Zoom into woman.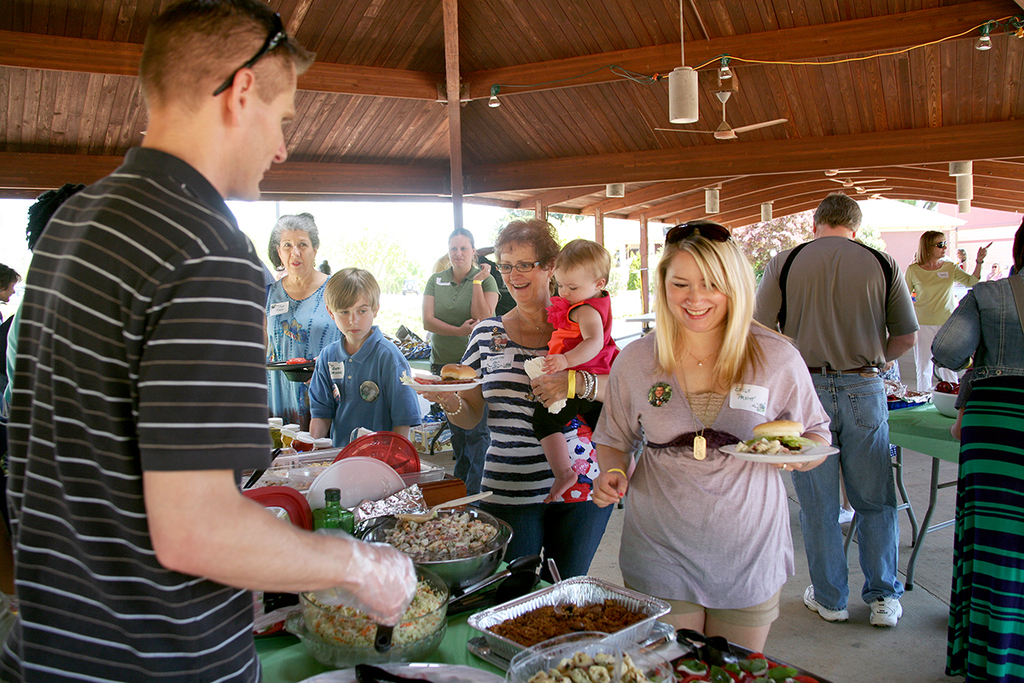
Zoom target: (422,226,505,491).
